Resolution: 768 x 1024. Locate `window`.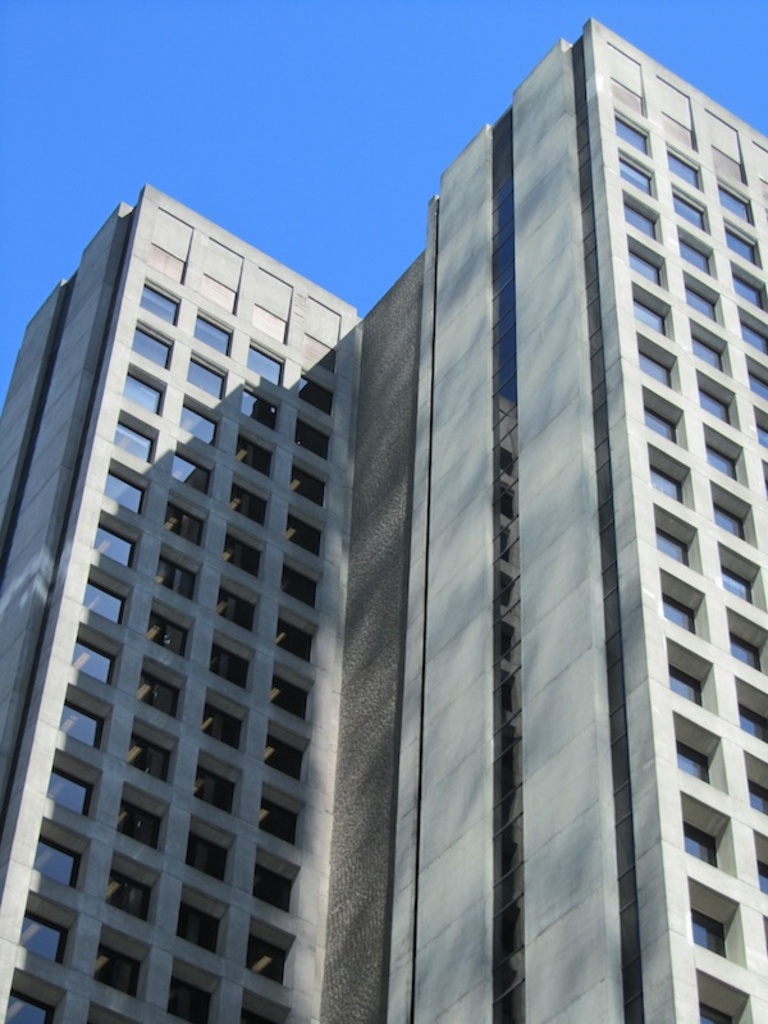
(x1=101, y1=472, x2=150, y2=515).
